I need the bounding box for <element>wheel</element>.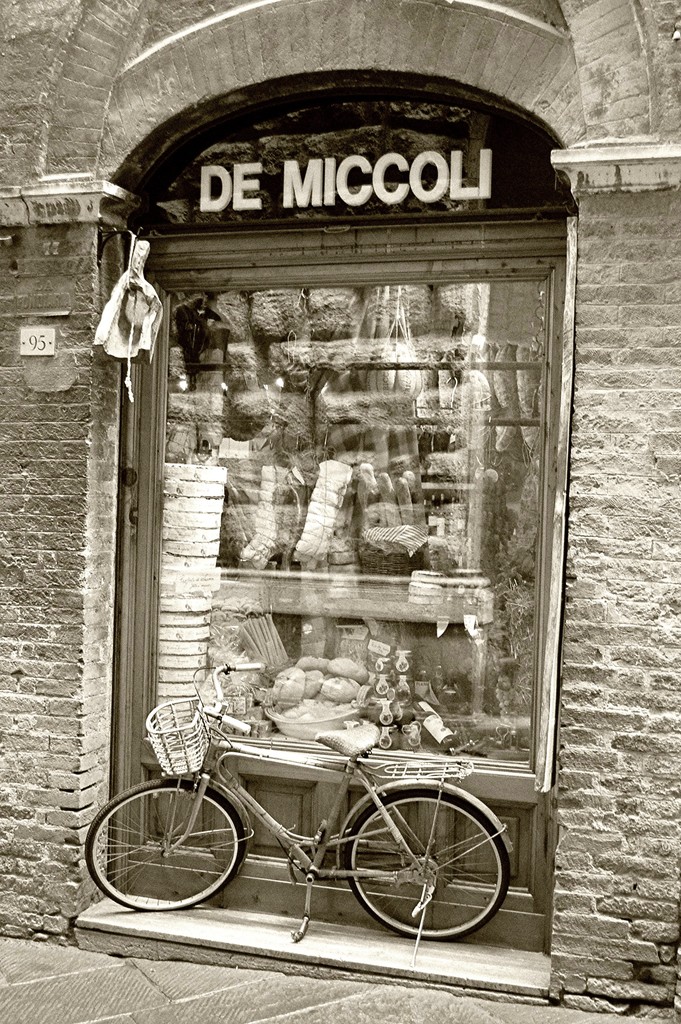
Here it is: (x1=86, y1=771, x2=249, y2=914).
